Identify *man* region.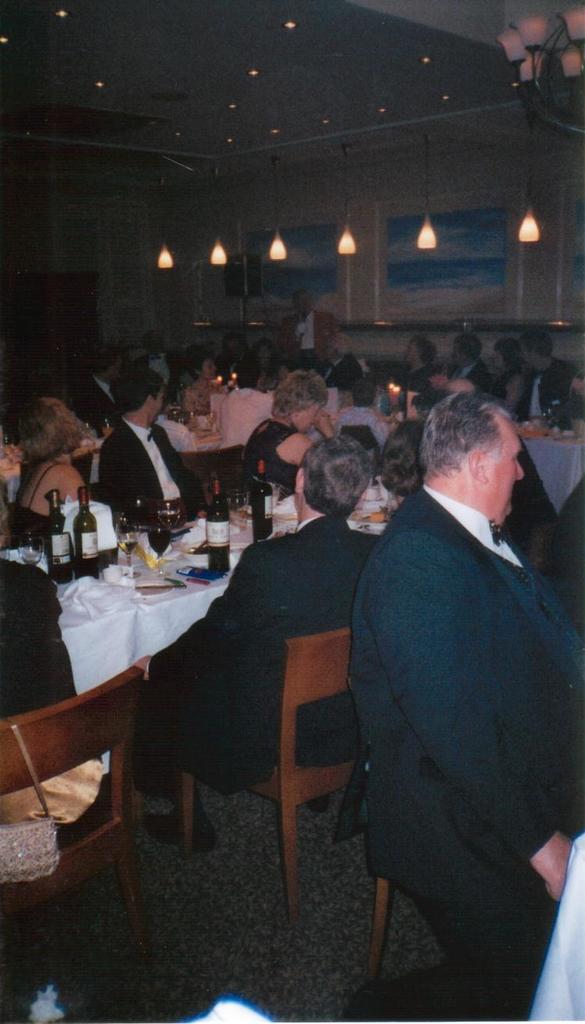
Region: (left=319, top=332, right=363, bottom=392).
